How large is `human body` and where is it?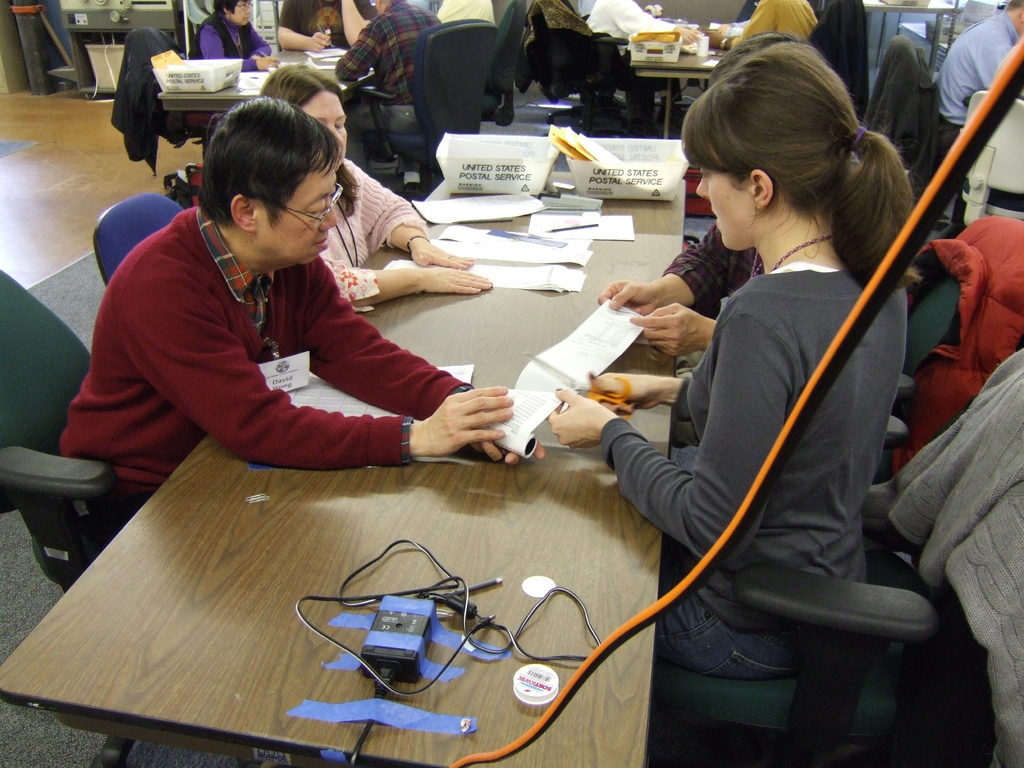
Bounding box: <box>548,39,913,676</box>.
